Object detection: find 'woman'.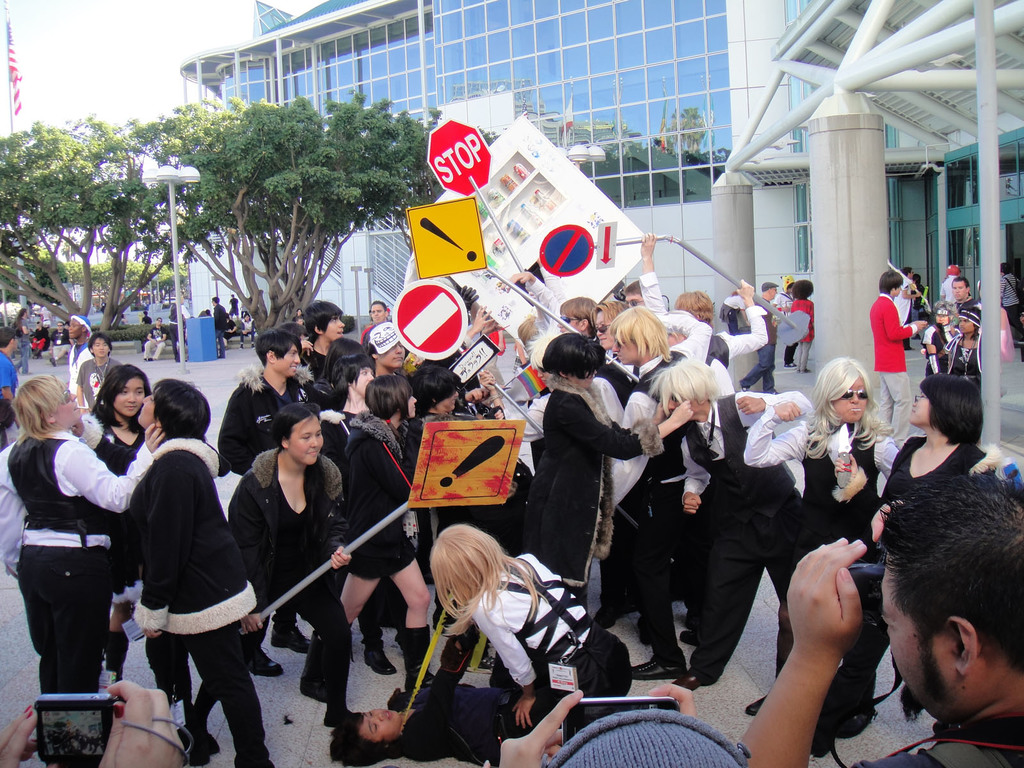
locate(943, 302, 985, 388).
